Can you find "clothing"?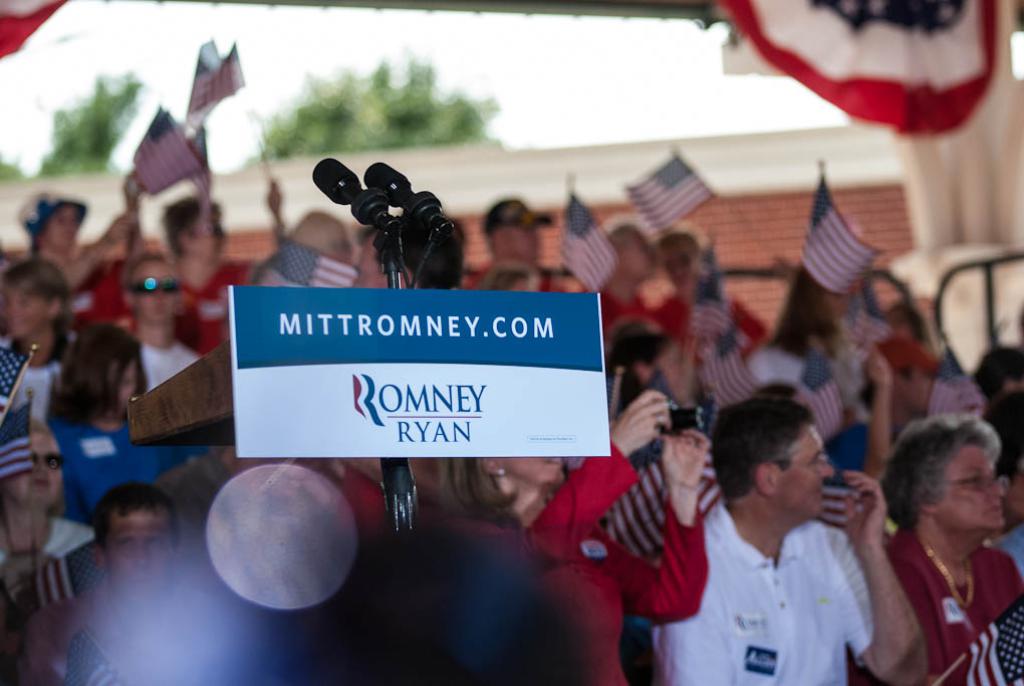
Yes, bounding box: left=643, top=487, right=880, bottom=685.
